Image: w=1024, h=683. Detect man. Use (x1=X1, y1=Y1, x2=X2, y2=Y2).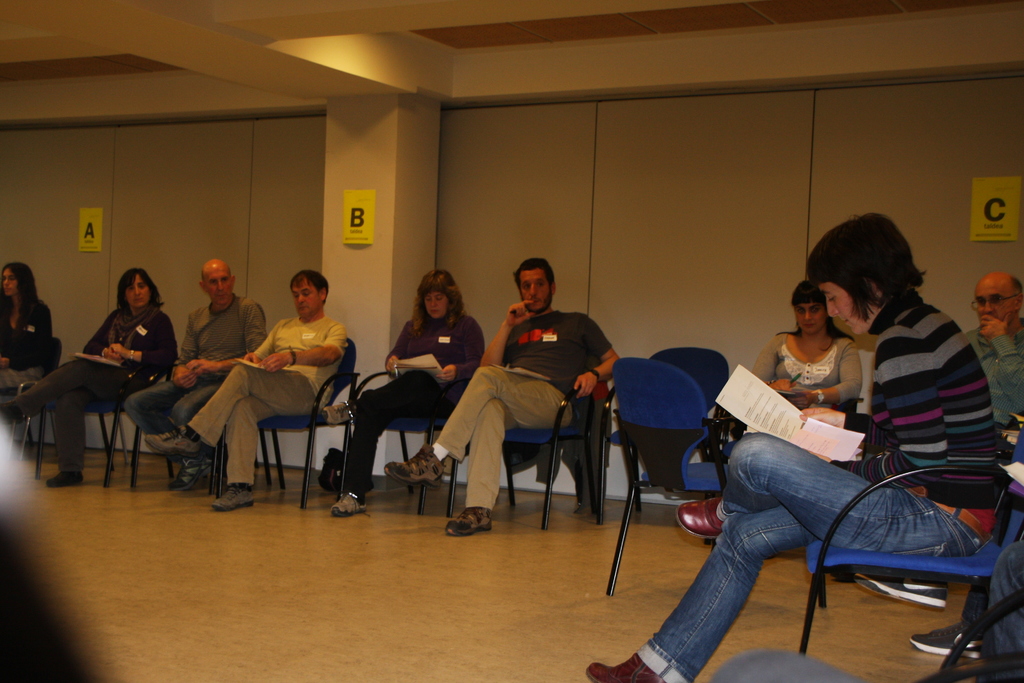
(x1=149, y1=265, x2=349, y2=511).
